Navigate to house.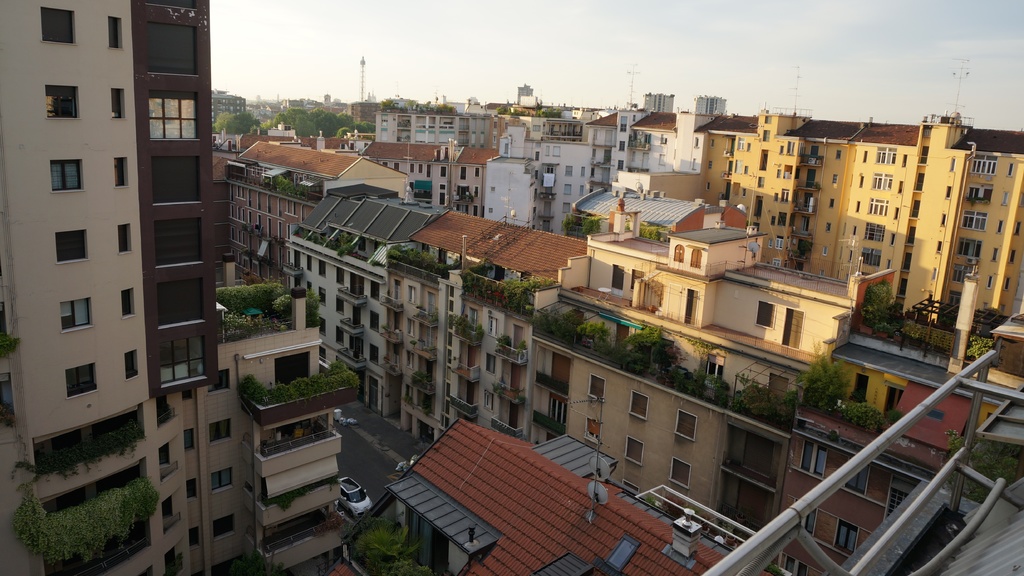
Navigation target: <box>326,394,742,559</box>.
